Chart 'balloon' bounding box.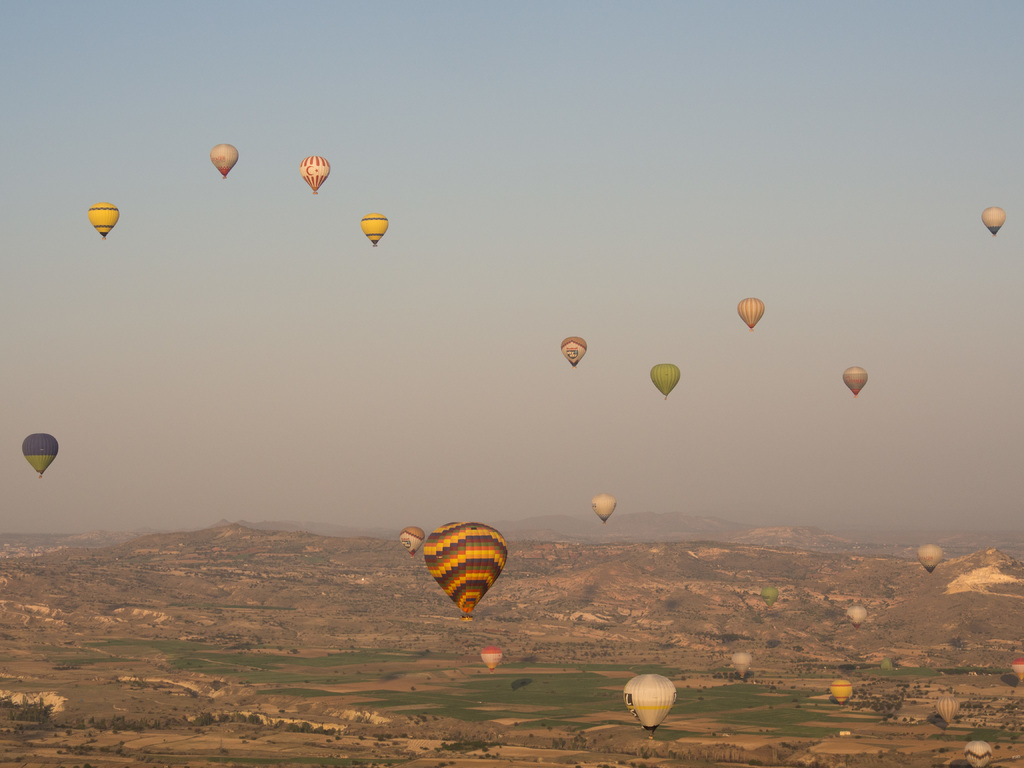
Charted: bbox=[362, 214, 388, 242].
